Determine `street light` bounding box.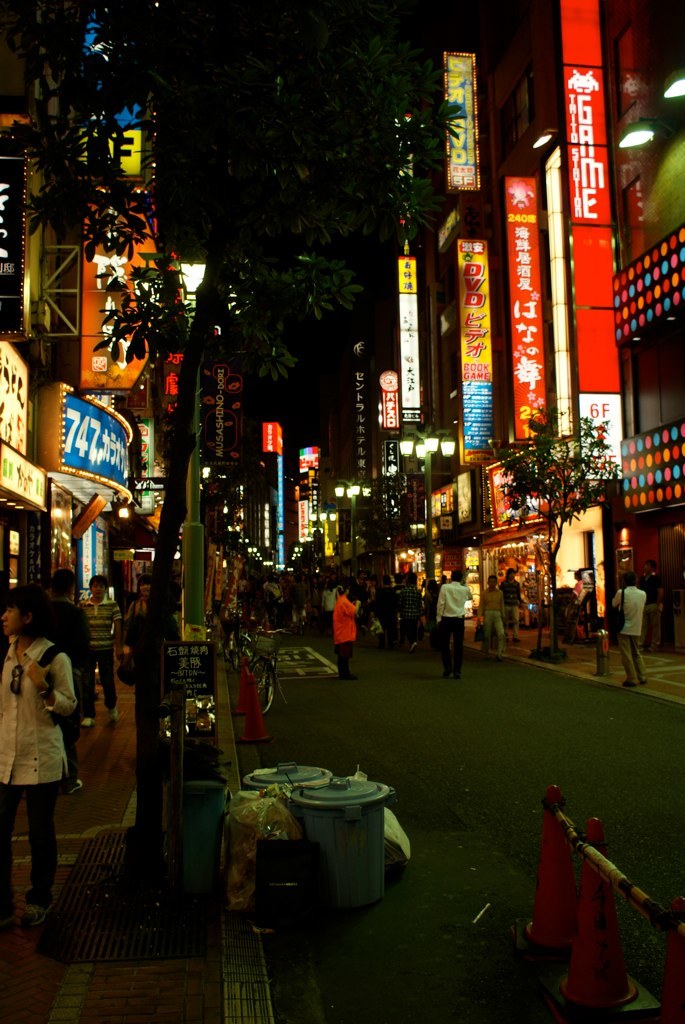
Determined: 172, 252, 214, 639.
